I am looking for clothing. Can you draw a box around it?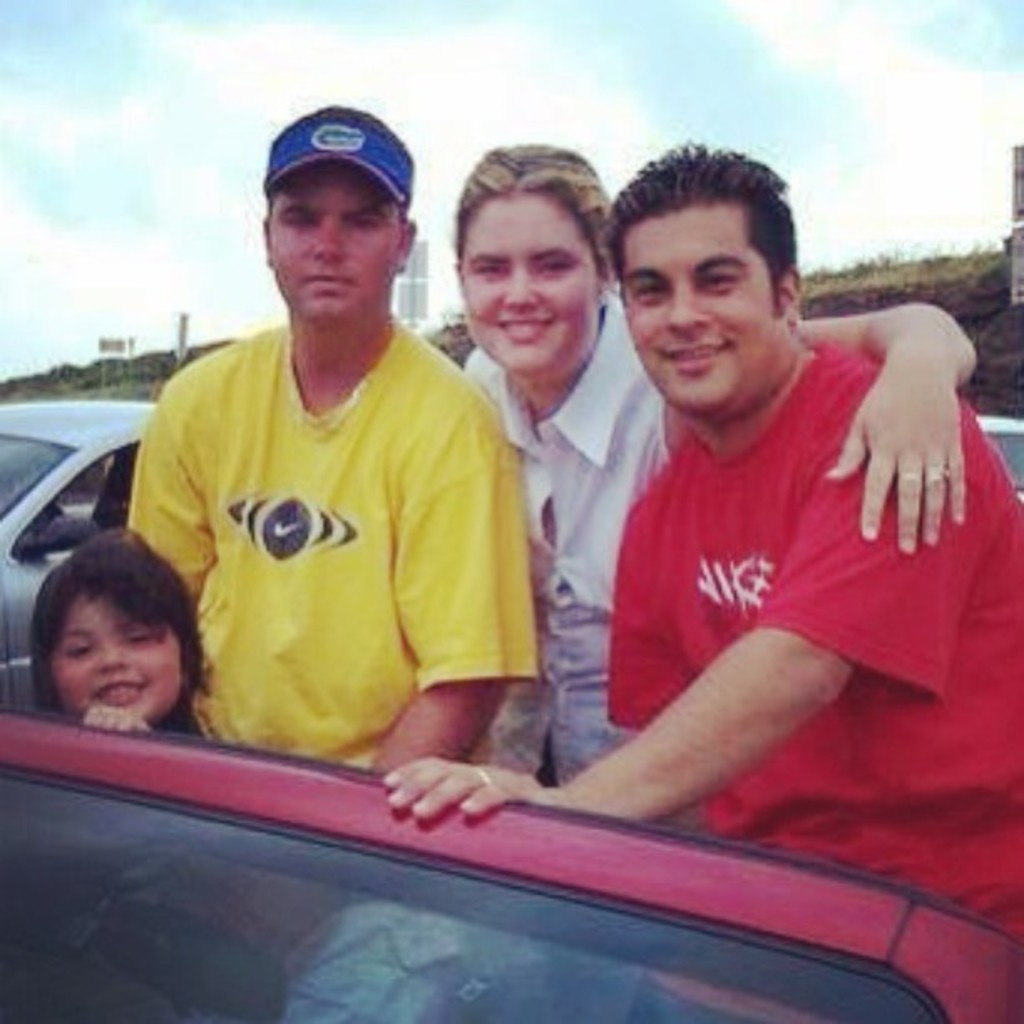
Sure, the bounding box is <region>120, 318, 532, 1019</region>.
